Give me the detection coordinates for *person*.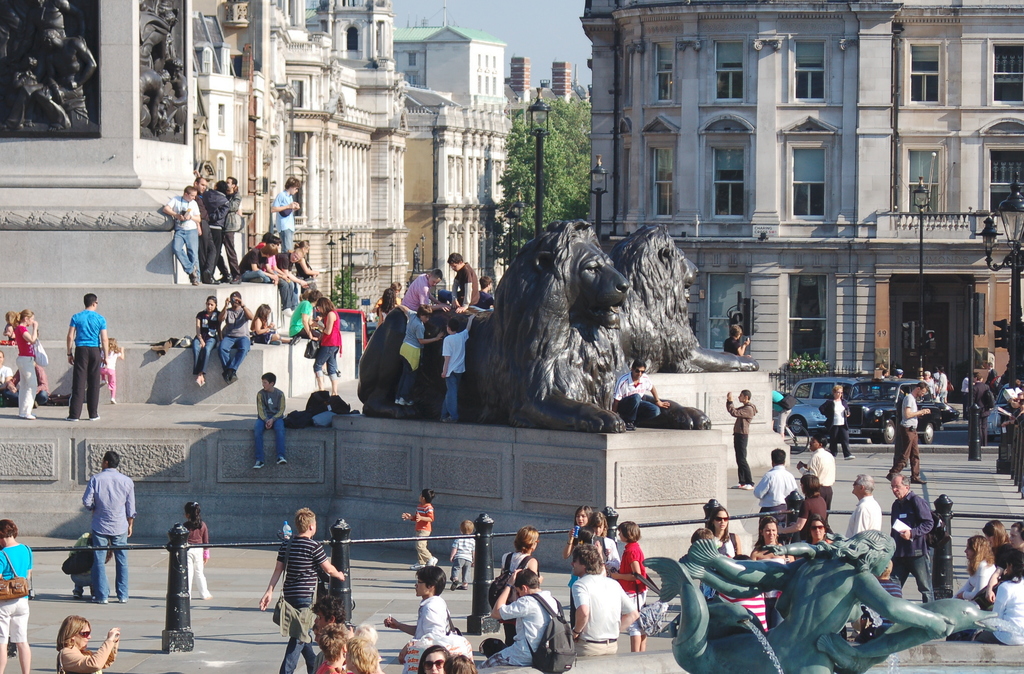
{"x1": 450, "y1": 517, "x2": 481, "y2": 595}.
